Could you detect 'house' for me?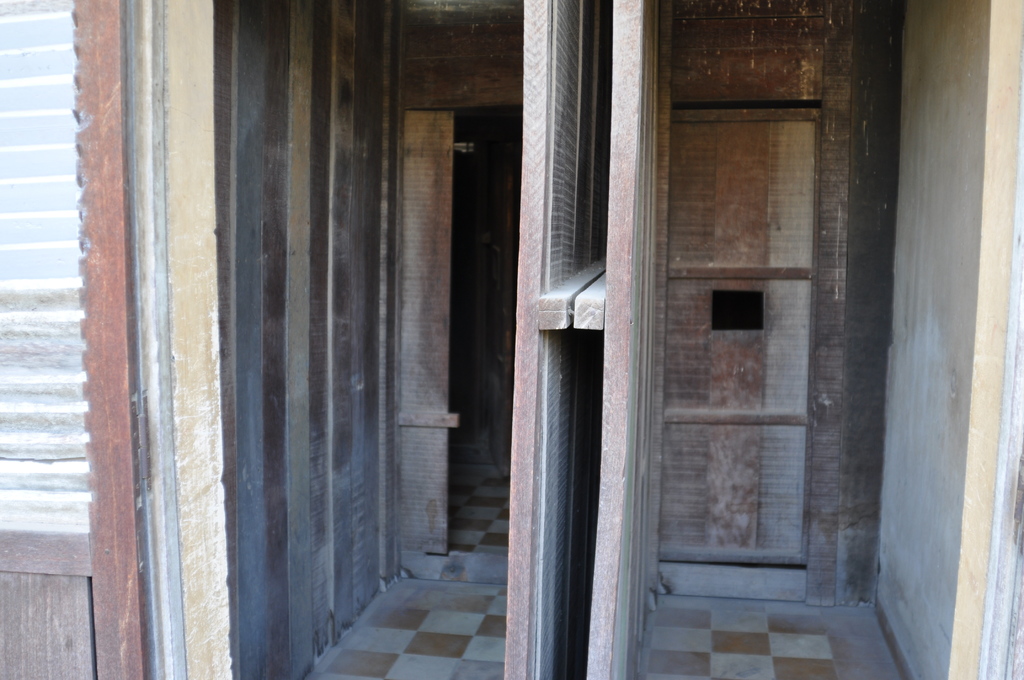
Detection result: [x1=0, y1=5, x2=1023, y2=679].
